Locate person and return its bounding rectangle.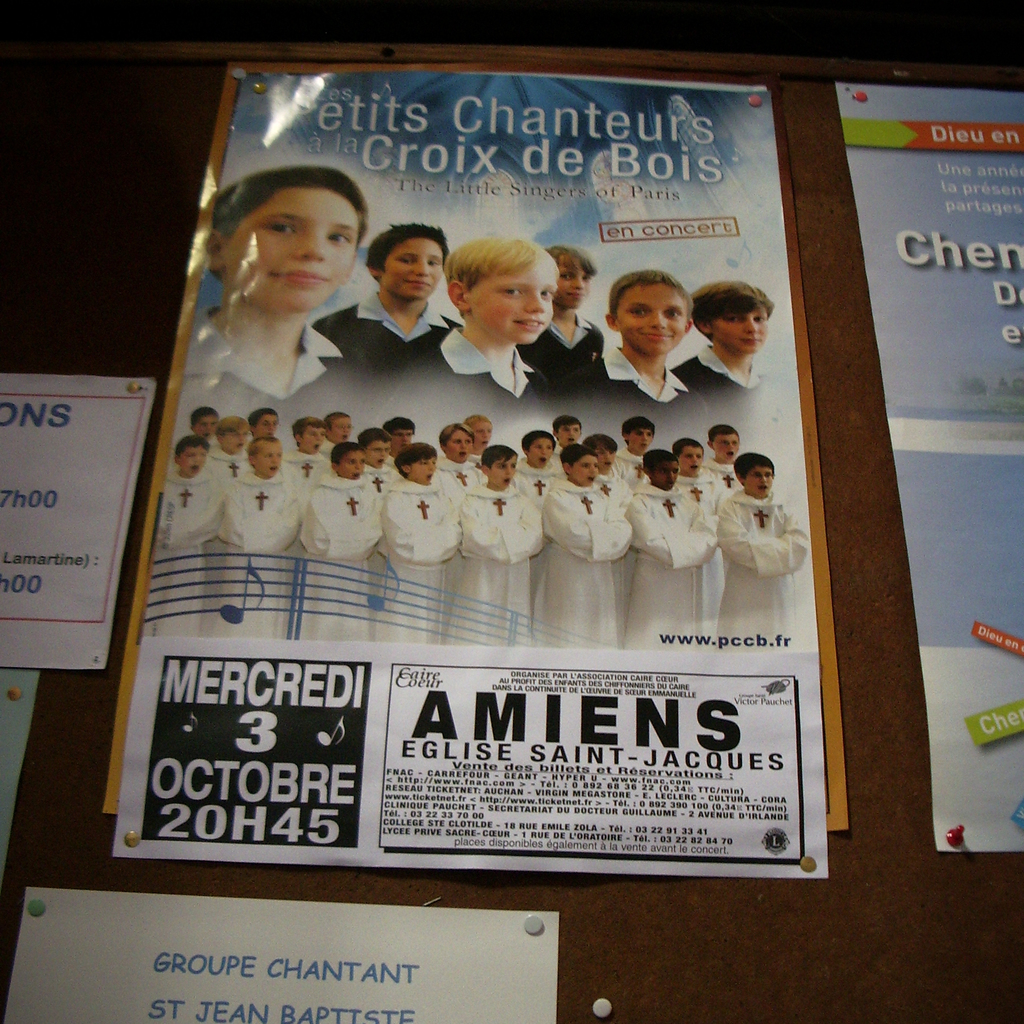
(left=435, top=445, right=543, bottom=646).
